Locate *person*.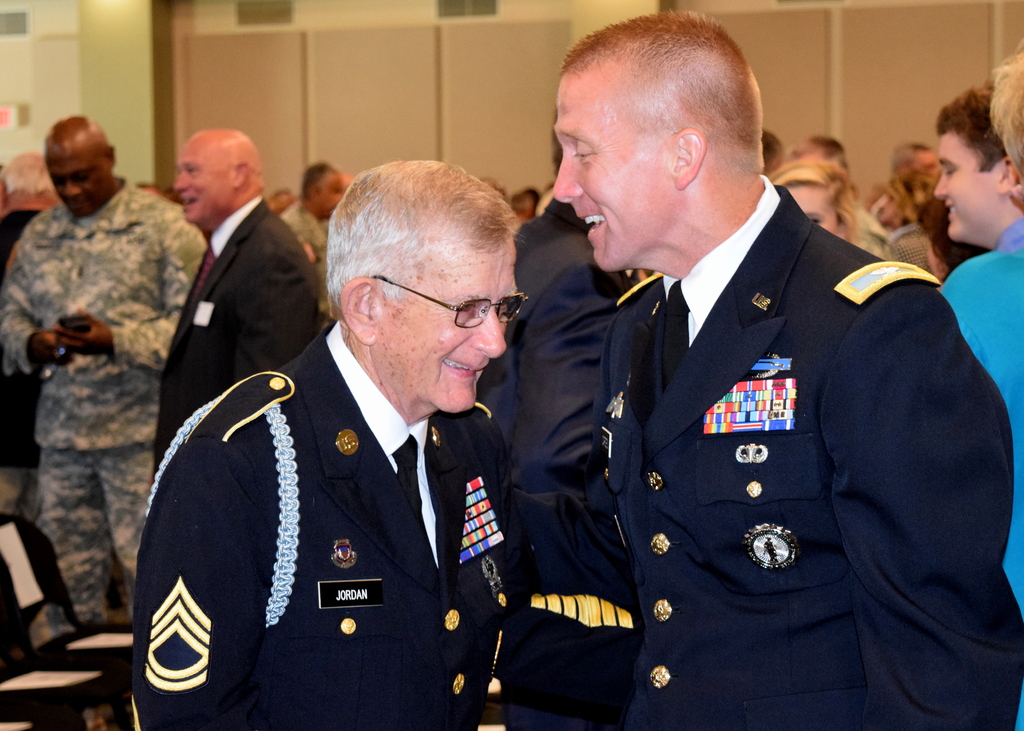
Bounding box: 932, 213, 984, 285.
